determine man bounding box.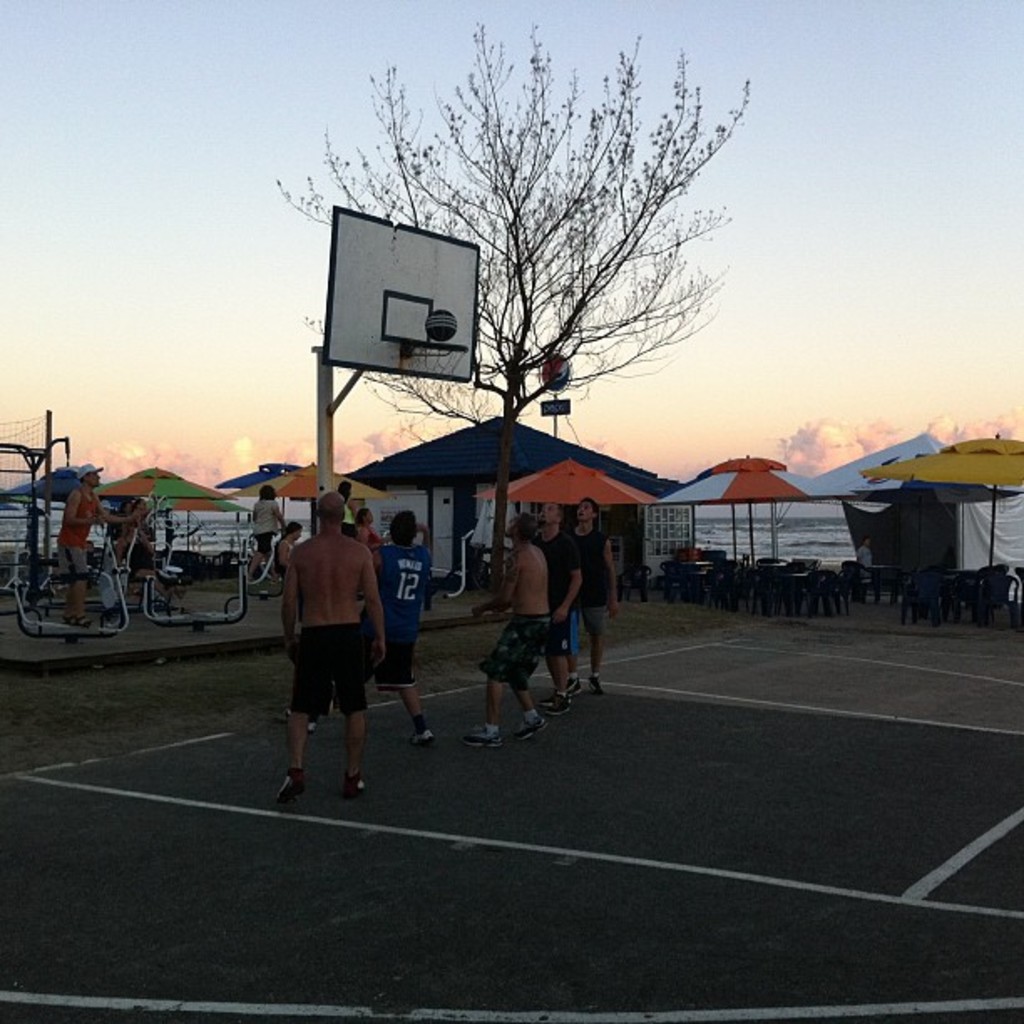
Determined: BBox(527, 500, 574, 719).
